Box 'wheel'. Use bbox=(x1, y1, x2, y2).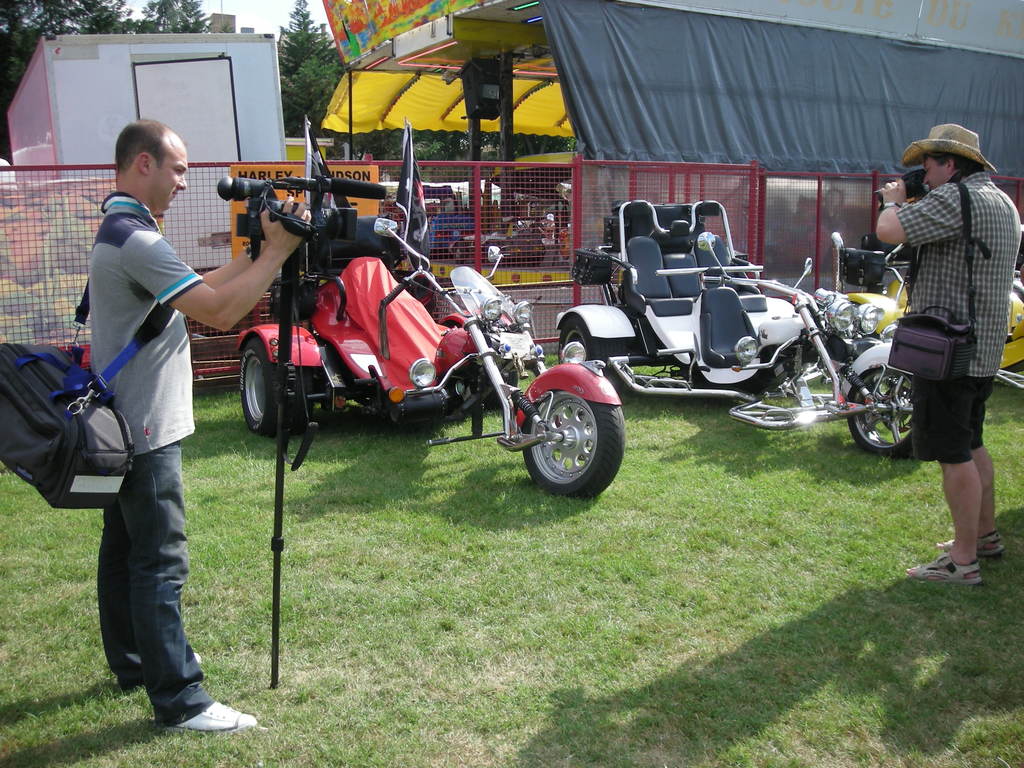
bbox=(846, 369, 913, 457).
